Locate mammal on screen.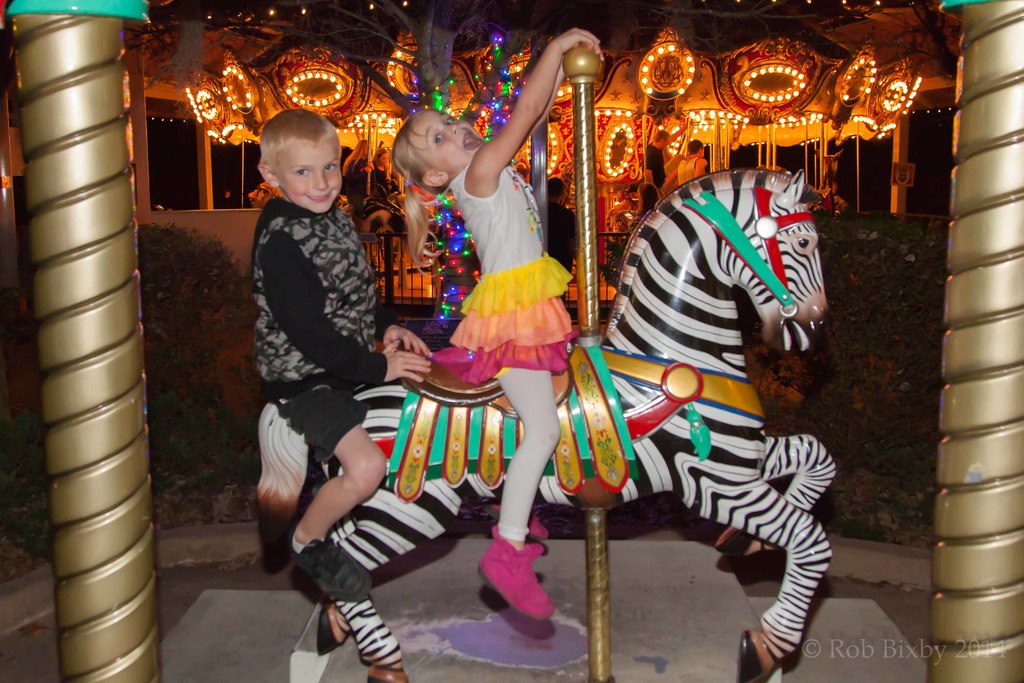
On screen at 250:164:836:680.
